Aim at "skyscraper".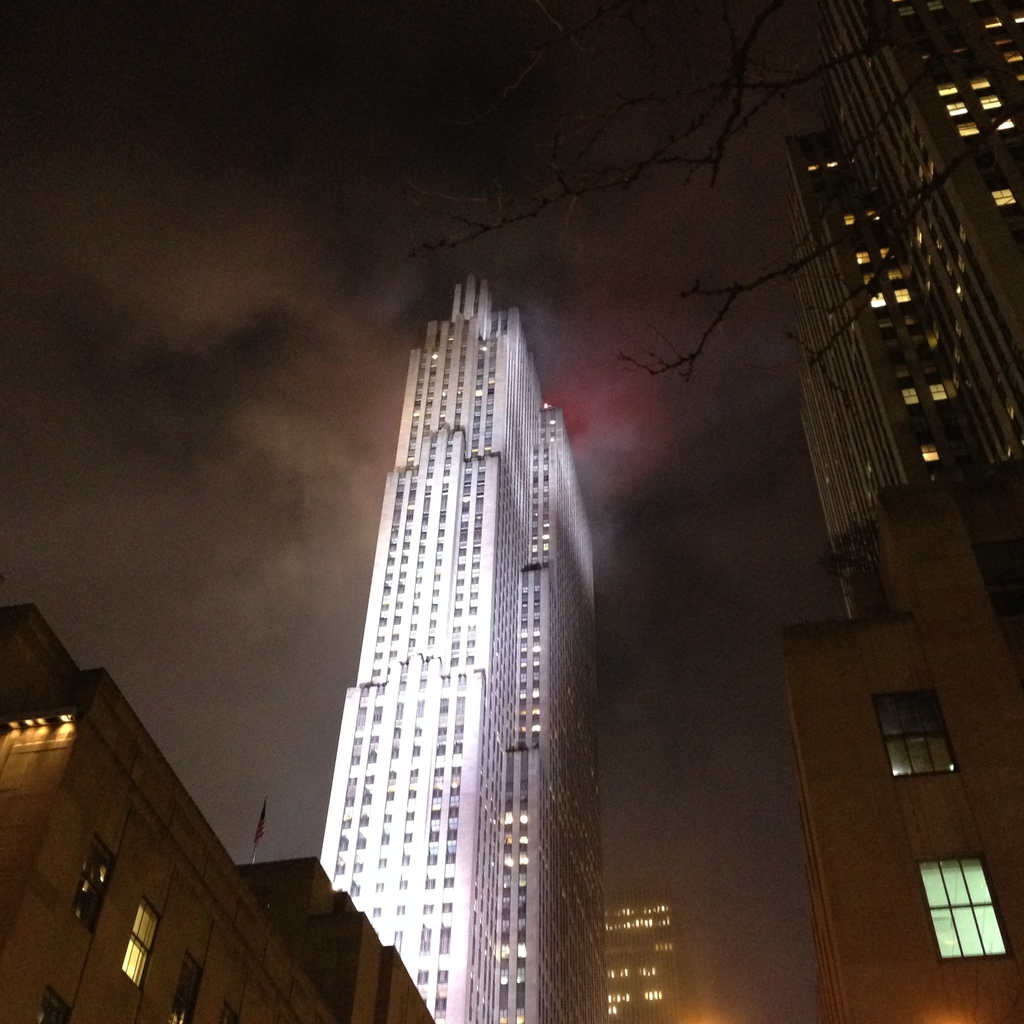
Aimed at [x1=318, y1=217, x2=631, y2=1023].
